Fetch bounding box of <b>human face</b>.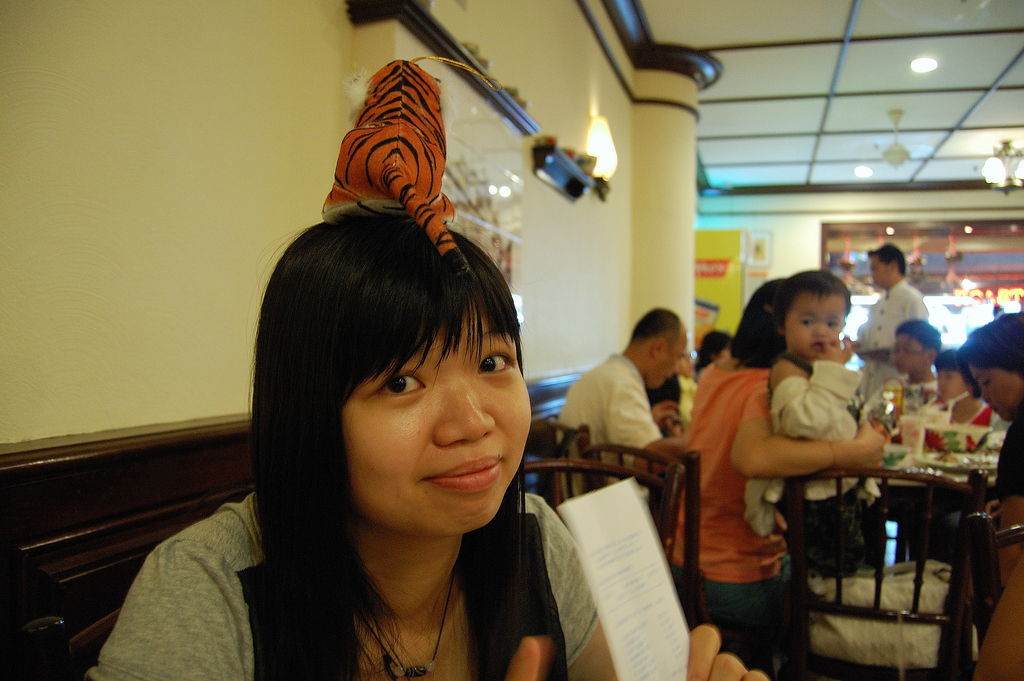
Bbox: region(899, 331, 924, 377).
